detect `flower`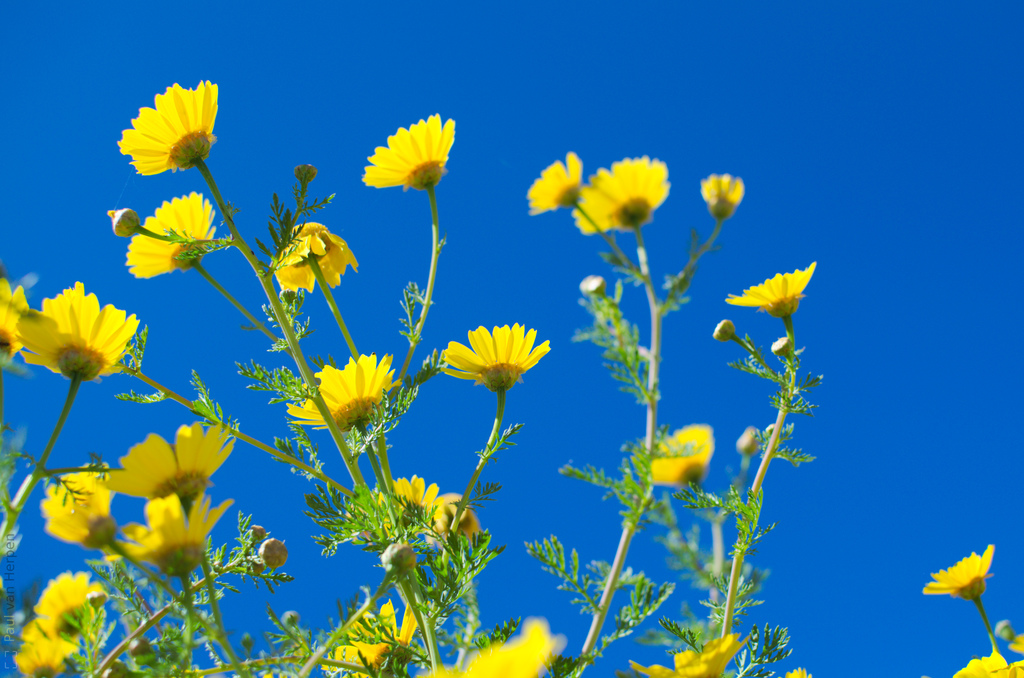
(417,608,565,677)
